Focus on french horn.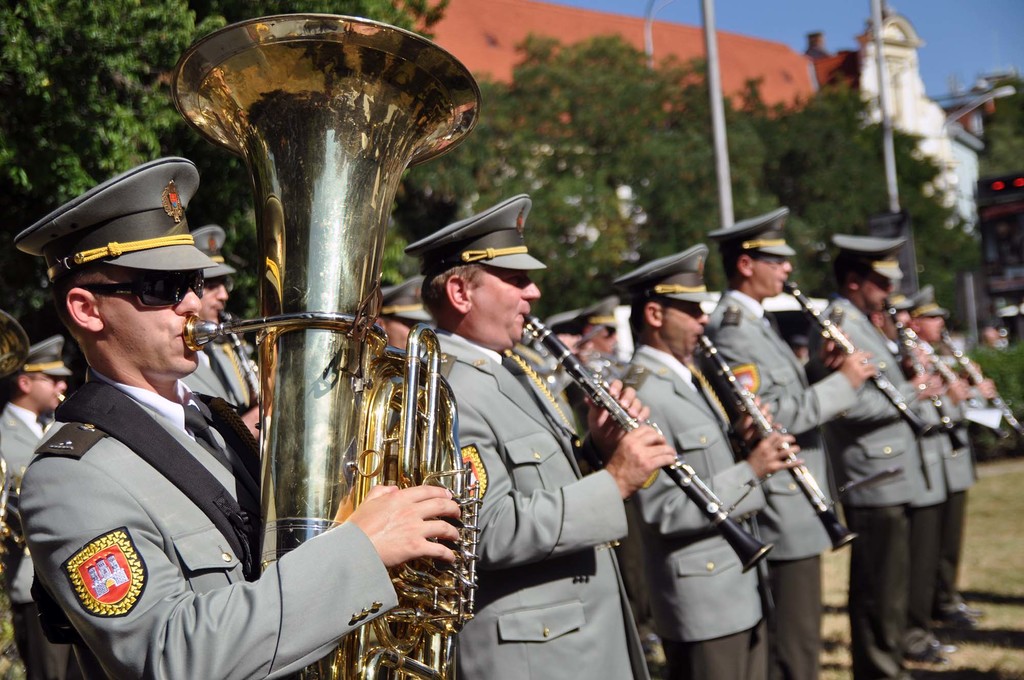
Focused at [left=690, top=323, right=865, bottom=558].
